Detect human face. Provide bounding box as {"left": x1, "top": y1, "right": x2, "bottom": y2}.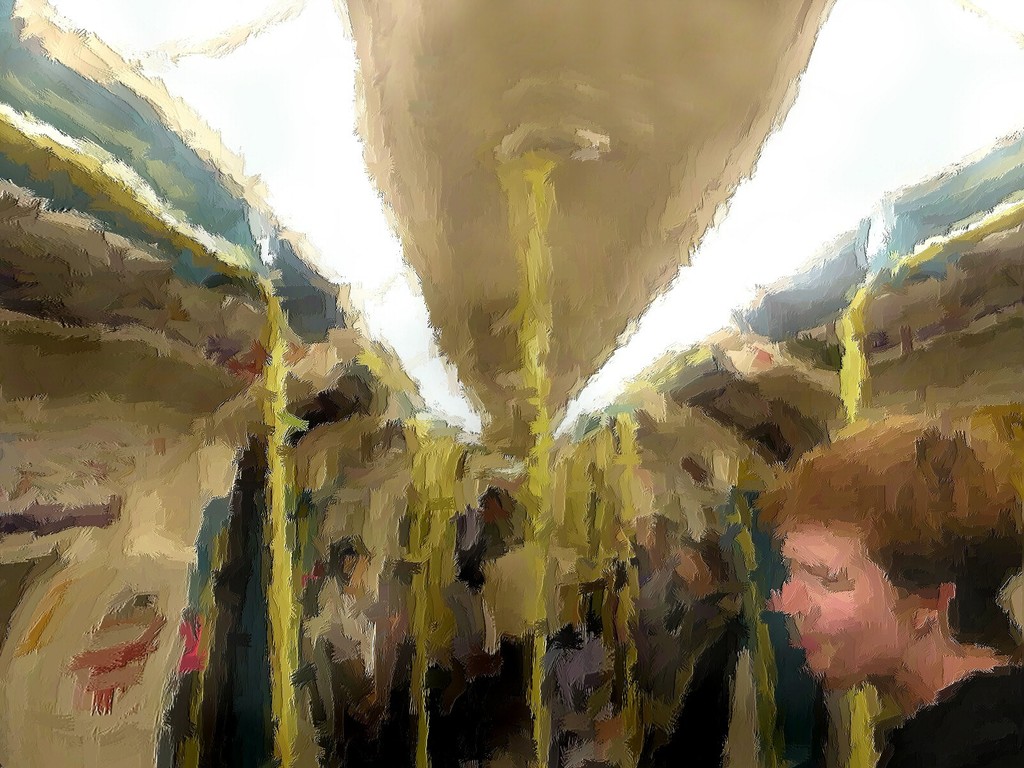
{"left": 772, "top": 531, "right": 908, "bottom": 691}.
